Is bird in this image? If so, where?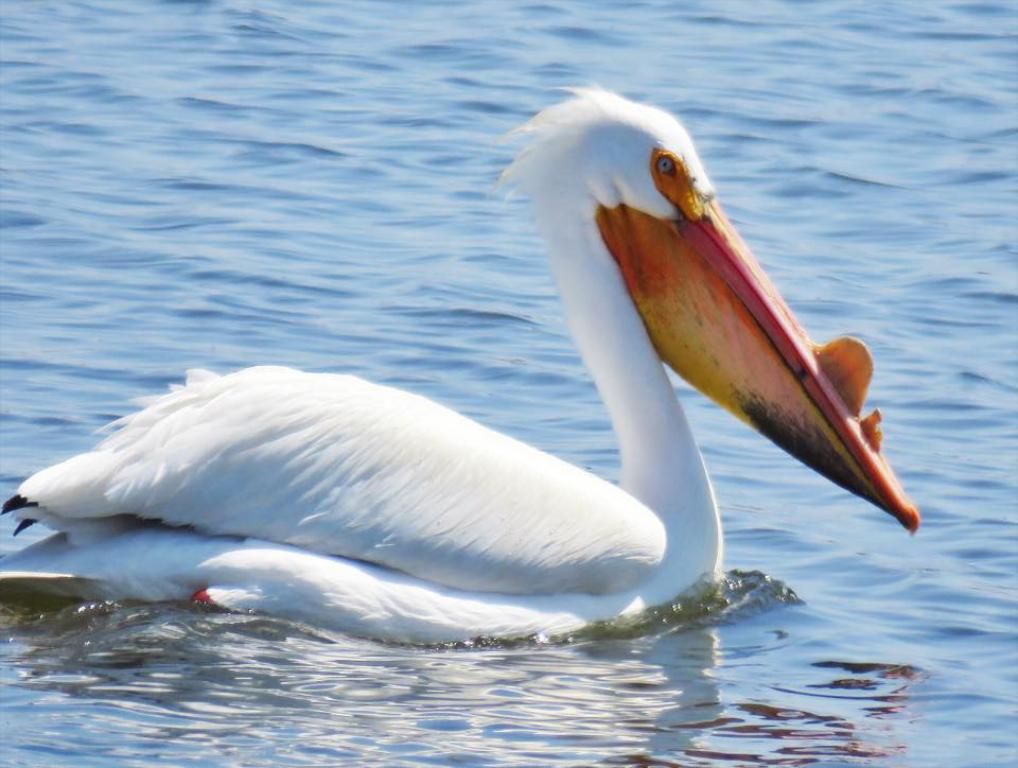
Yes, at region(0, 123, 897, 645).
